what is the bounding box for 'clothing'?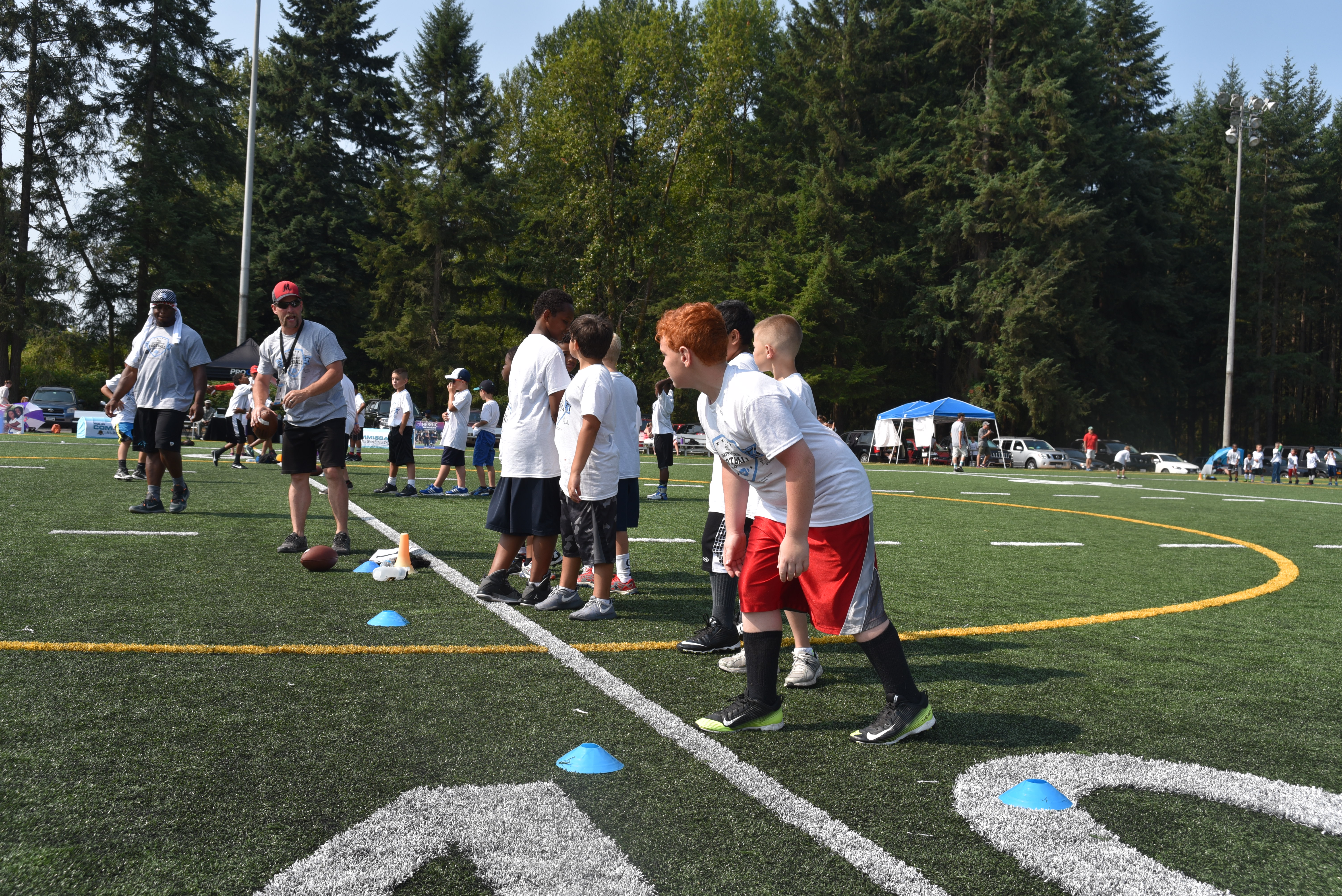
BBox(218, 95, 221, 101).
